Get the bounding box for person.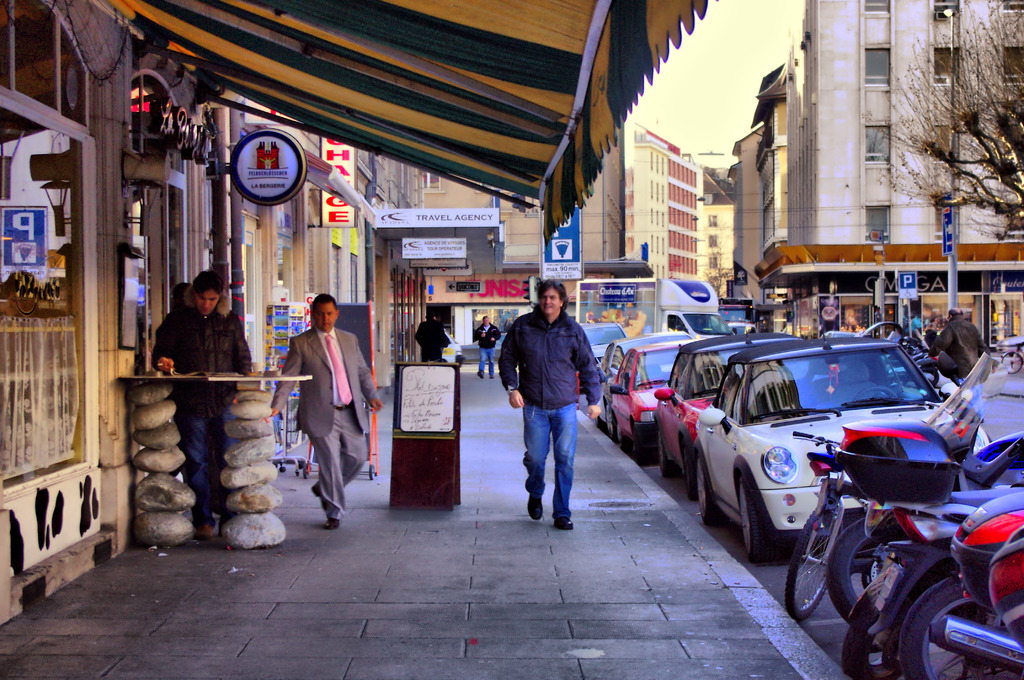
[left=146, top=266, right=247, bottom=543].
